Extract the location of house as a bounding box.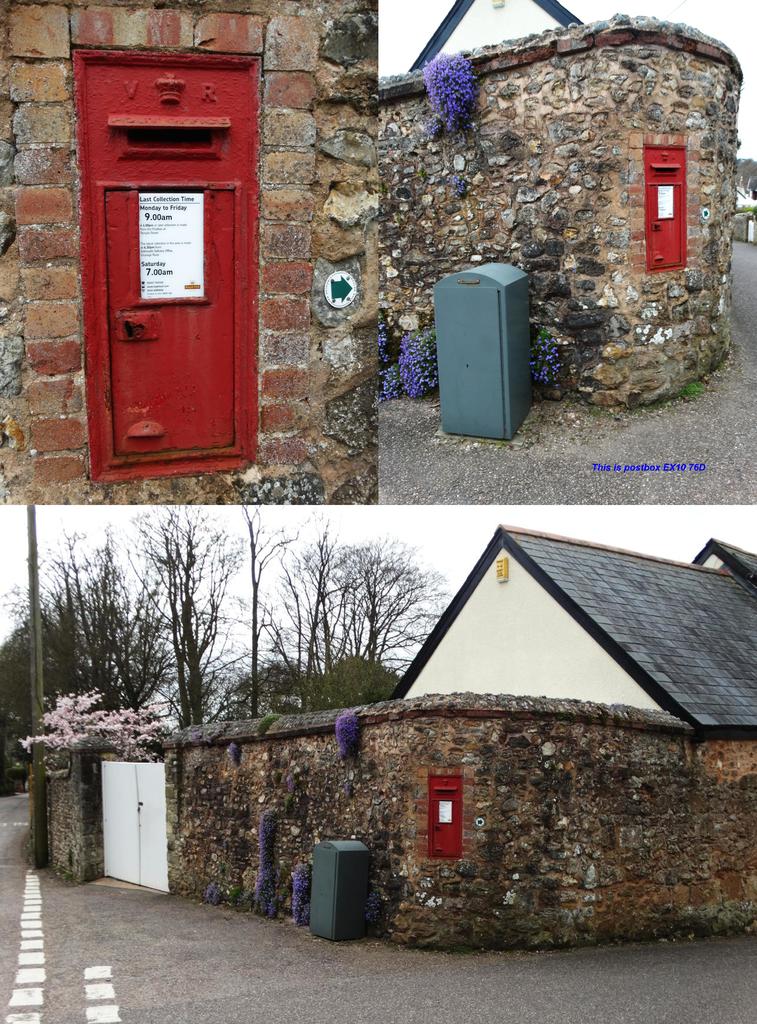
[x1=0, y1=0, x2=381, y2=520].
